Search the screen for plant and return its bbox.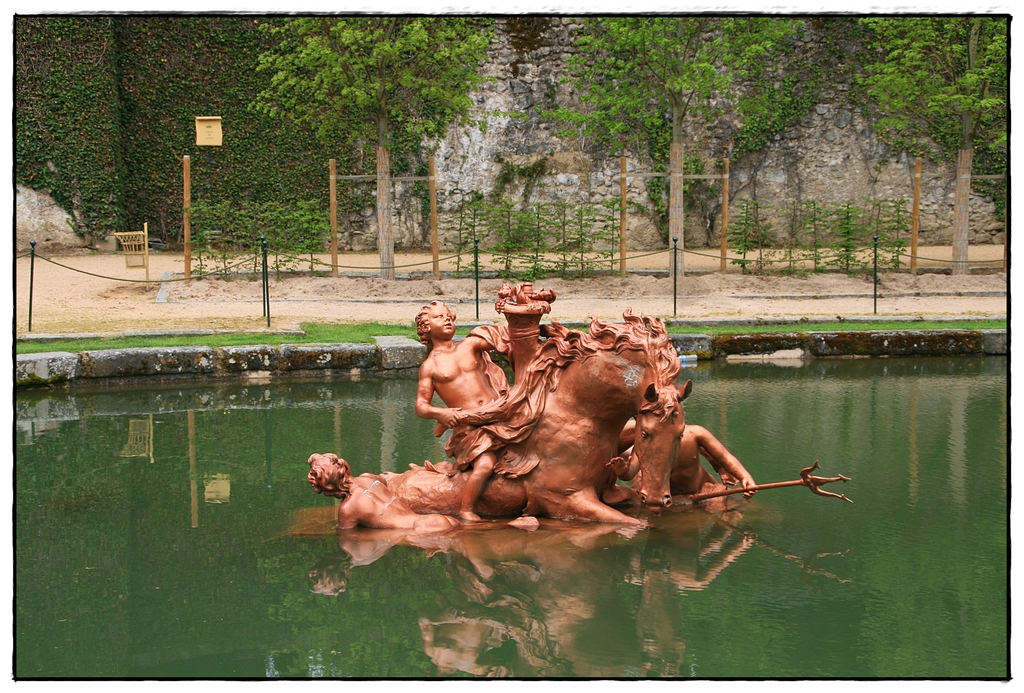
Found: left=719, top=195, right=763, bottom=279.
